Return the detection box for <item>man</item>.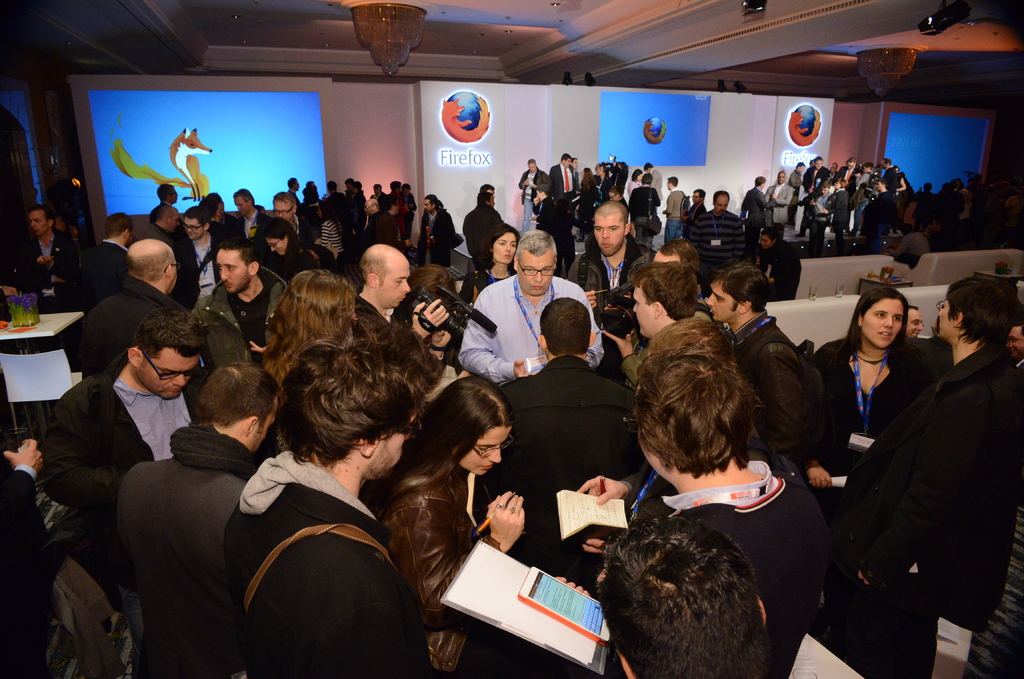
box(454, 246, 590, 396).
